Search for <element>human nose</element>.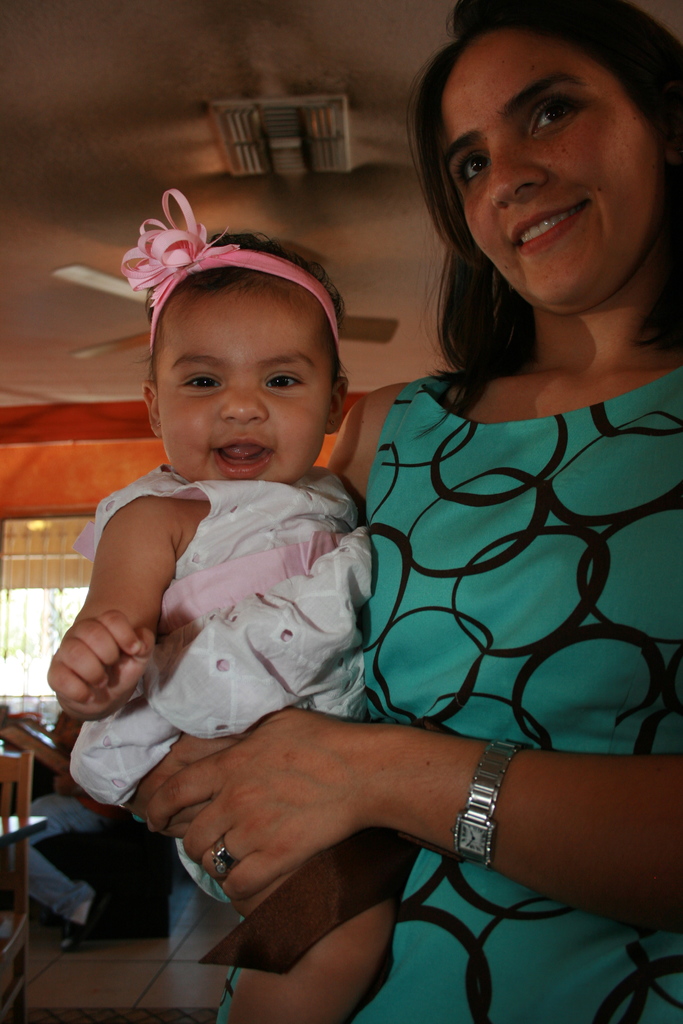
Found at bbox=[490, 149, 554, 205].
